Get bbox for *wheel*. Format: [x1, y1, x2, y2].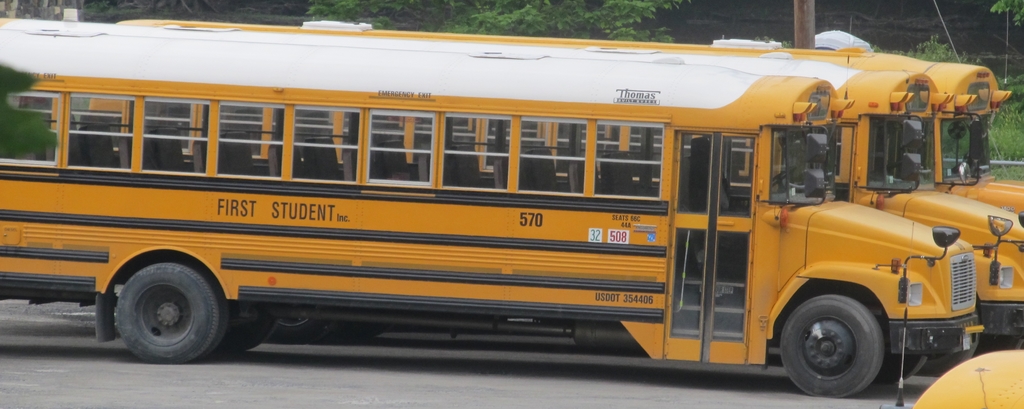
[115, 257, 221, 359].
